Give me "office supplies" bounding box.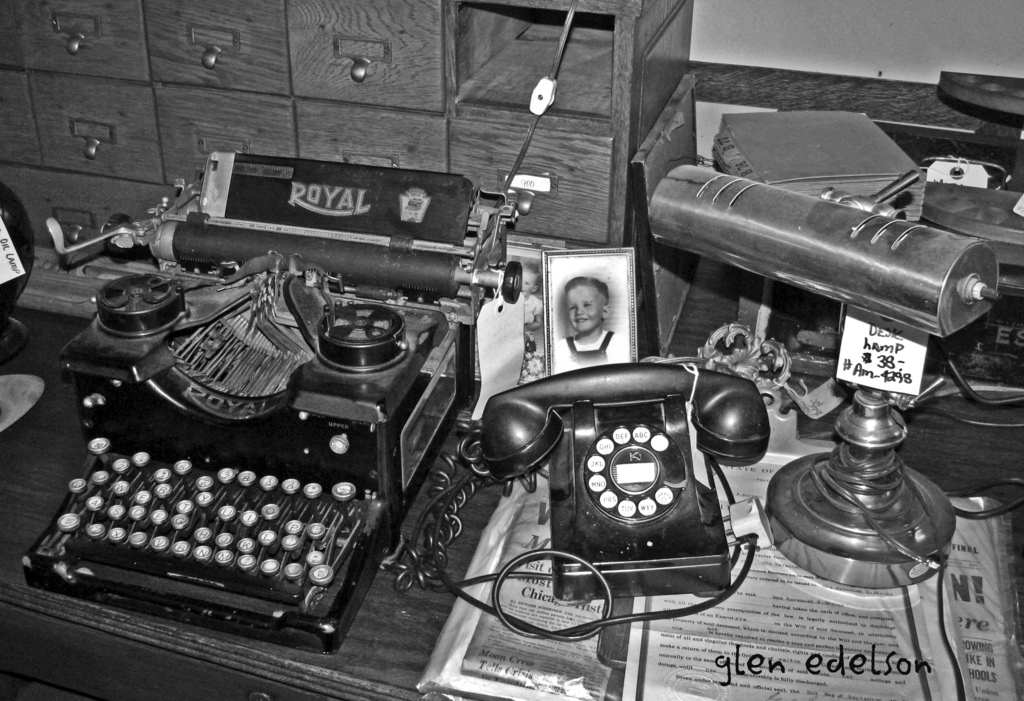
region(469, 258, 531, 424).
